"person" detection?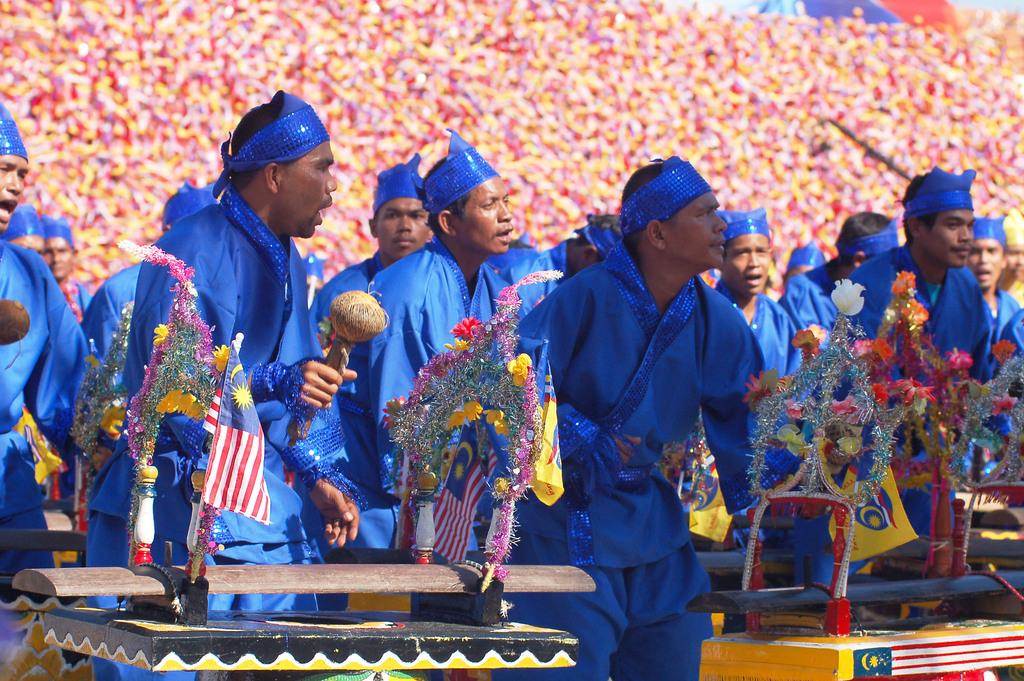
x1=843 y1=165 x2=995 y2=532
